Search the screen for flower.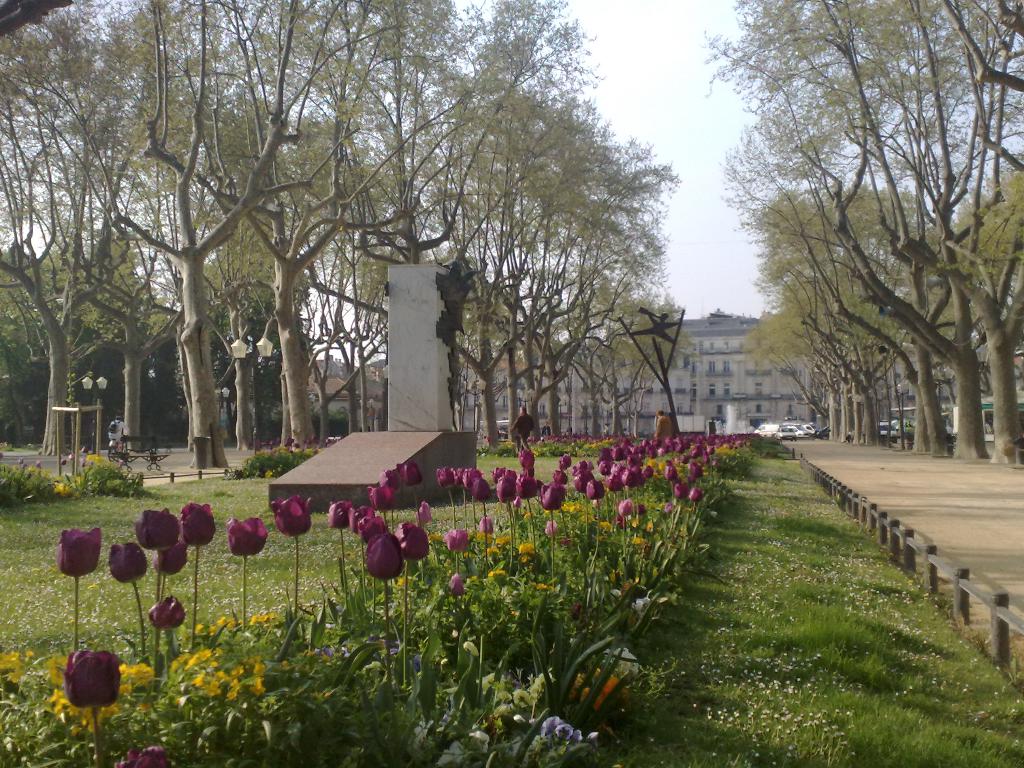
Found at 354/506/381/534.
